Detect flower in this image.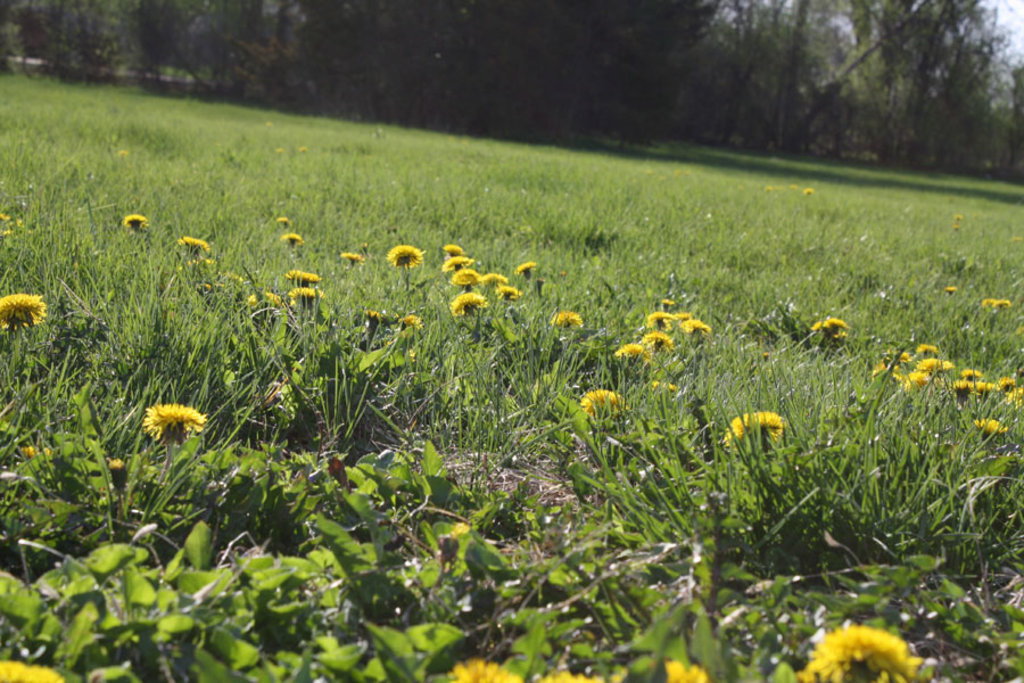
Detection: <box>804,186,812,194</box>.
